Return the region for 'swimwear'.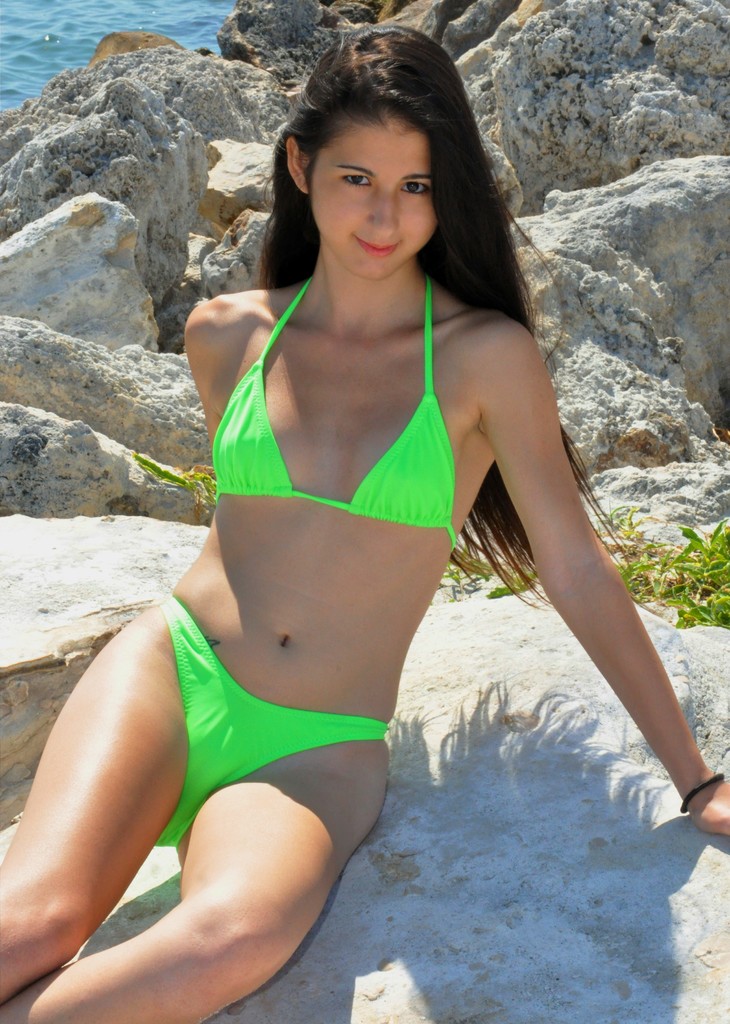
select_region(202, 268, 462, 552).
